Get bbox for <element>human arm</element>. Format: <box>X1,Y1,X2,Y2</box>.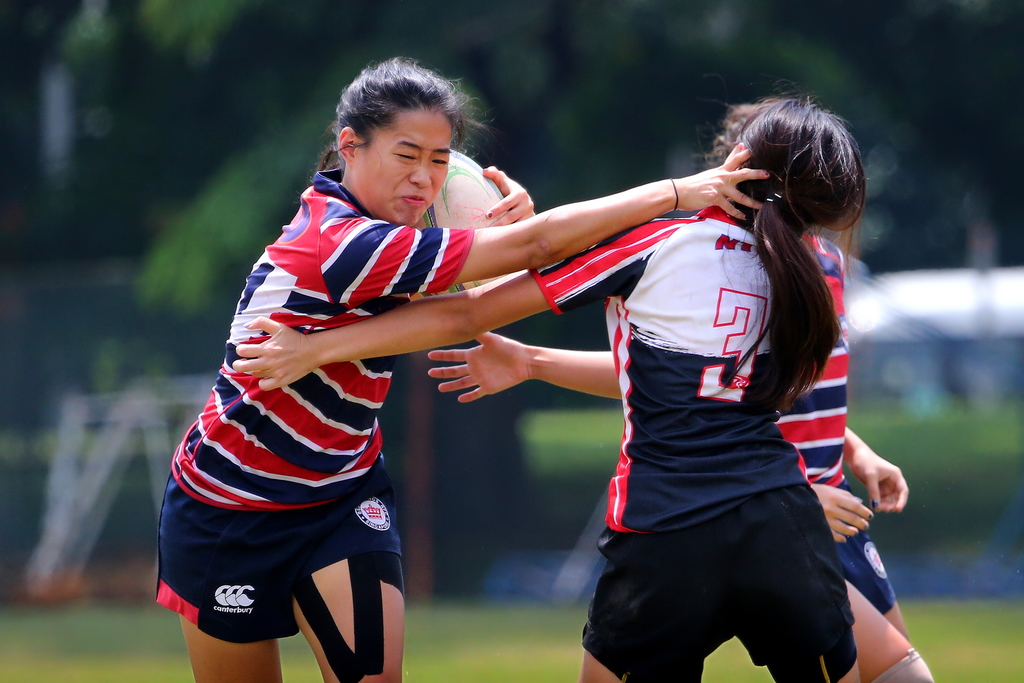
<box>479,158,541,231</box>.
